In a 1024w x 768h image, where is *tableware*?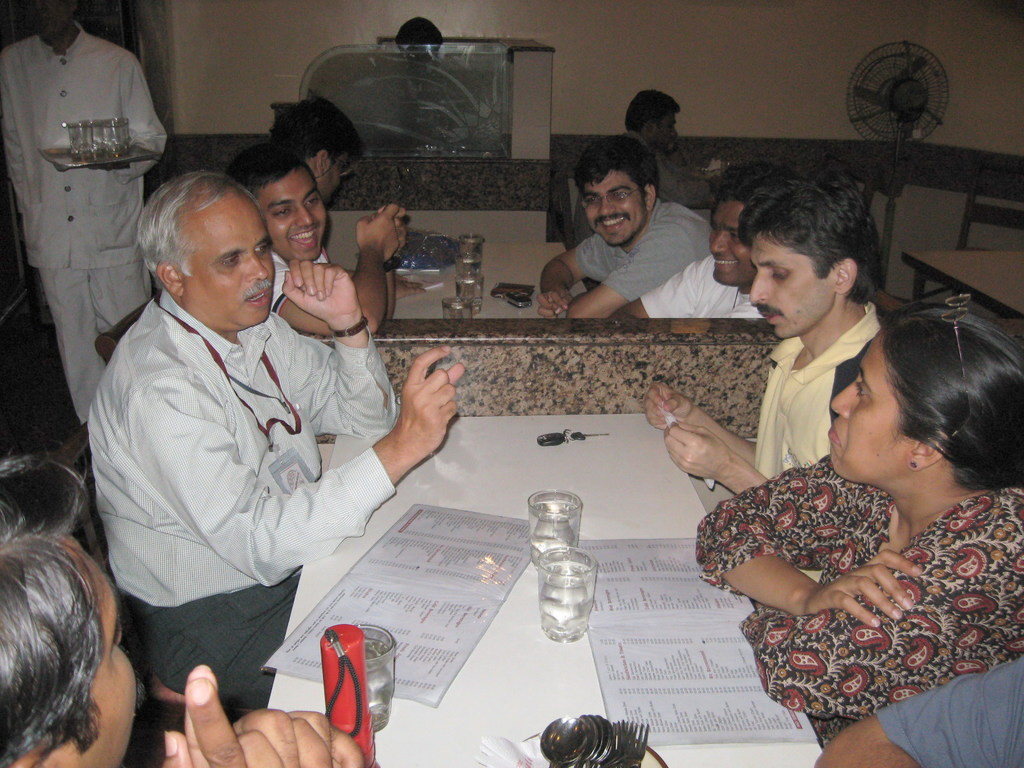
520/501/607/645.
